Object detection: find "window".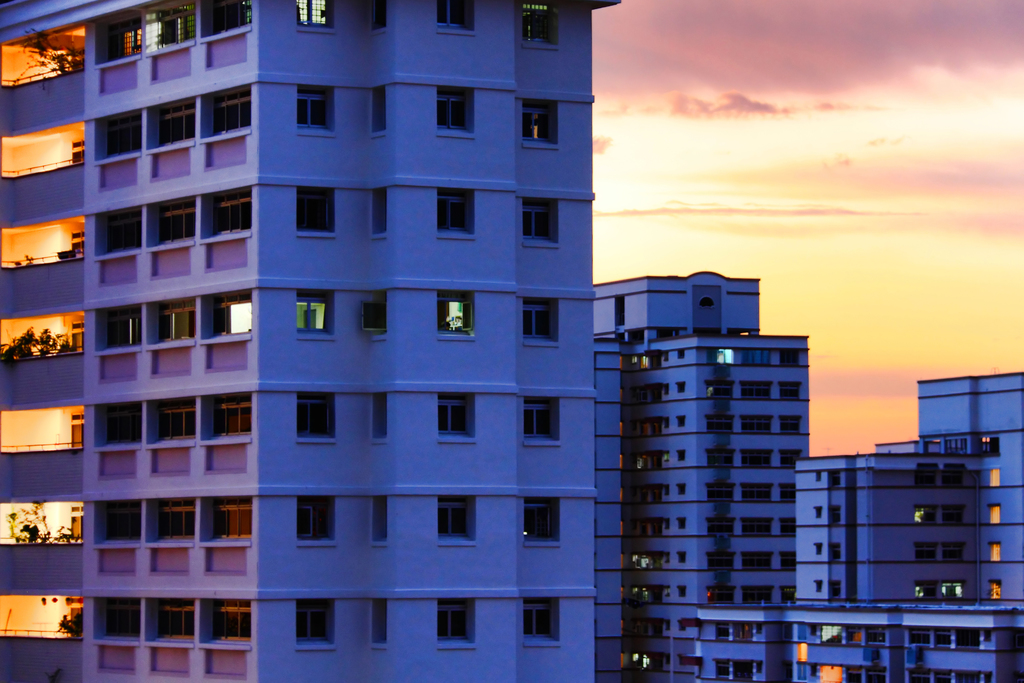
box=[109, 125, 159, 156].
